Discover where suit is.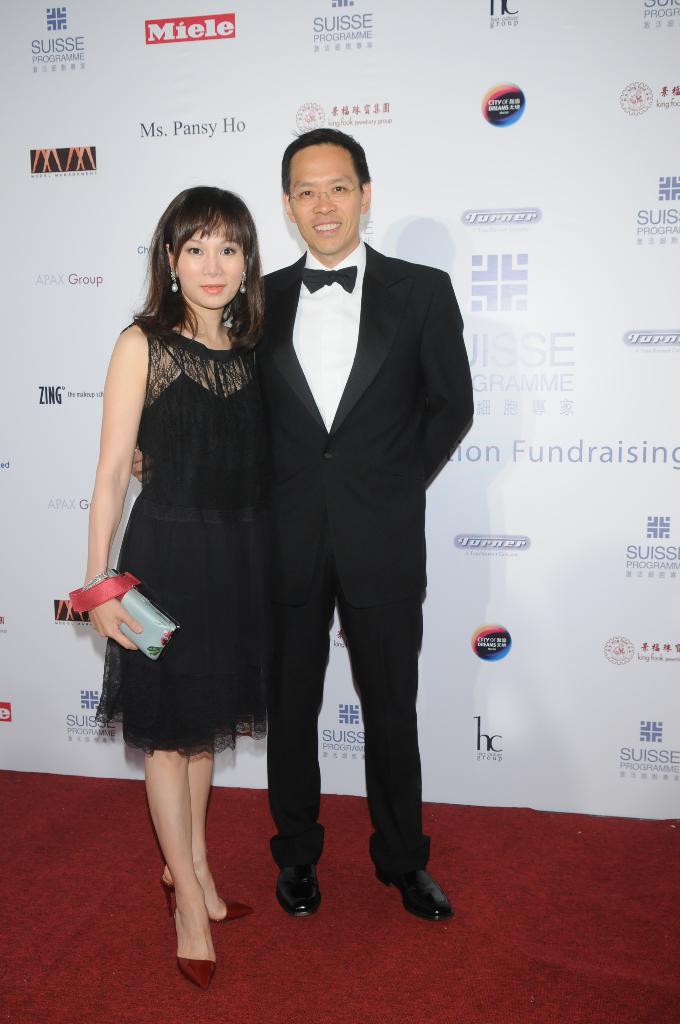
Discovered at {"x1": 270, "y1": 248, "x2": 472, "y2": 881}.
